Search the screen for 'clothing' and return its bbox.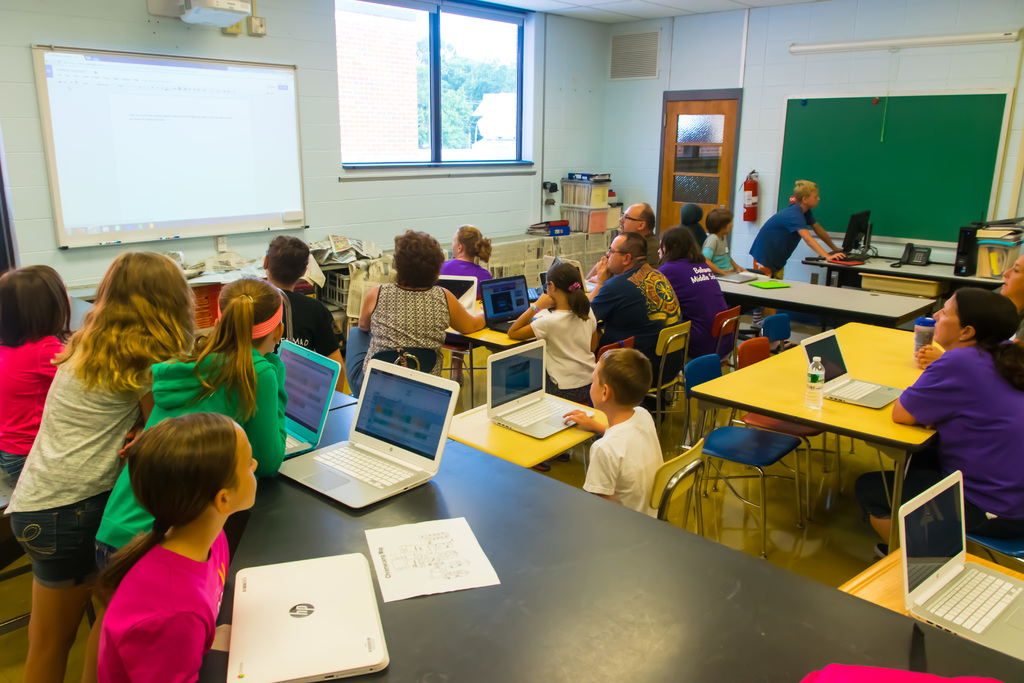
Found: l=621, t=247, r=702, b=383.
